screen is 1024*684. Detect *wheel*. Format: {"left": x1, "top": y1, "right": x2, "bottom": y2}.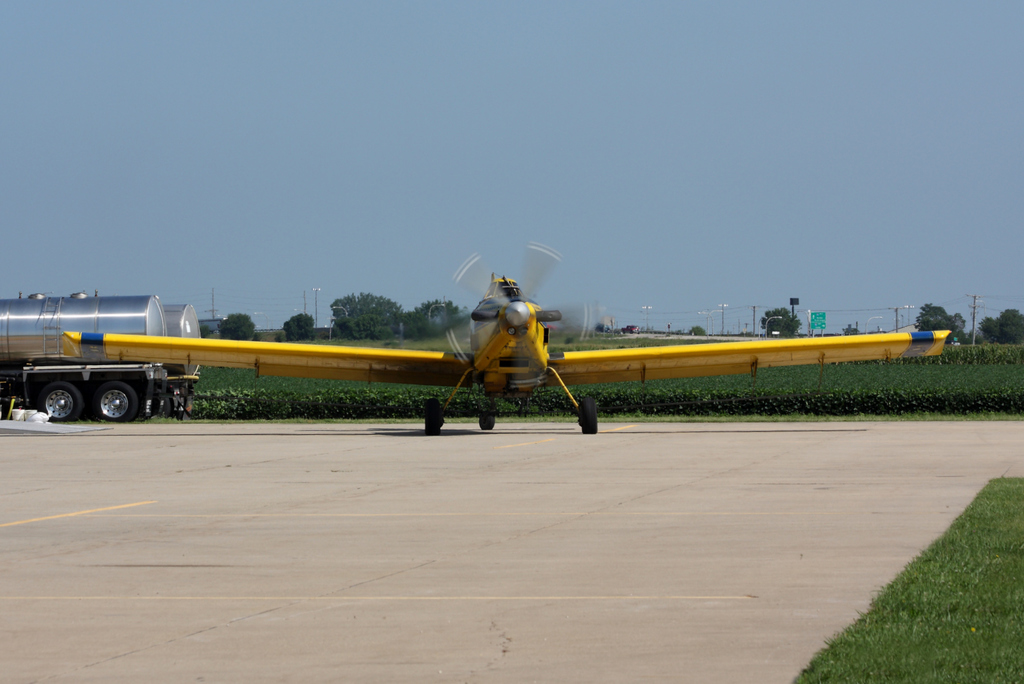
{"left": 420, "top": 395, "right": 442, "bottom": 435}.
